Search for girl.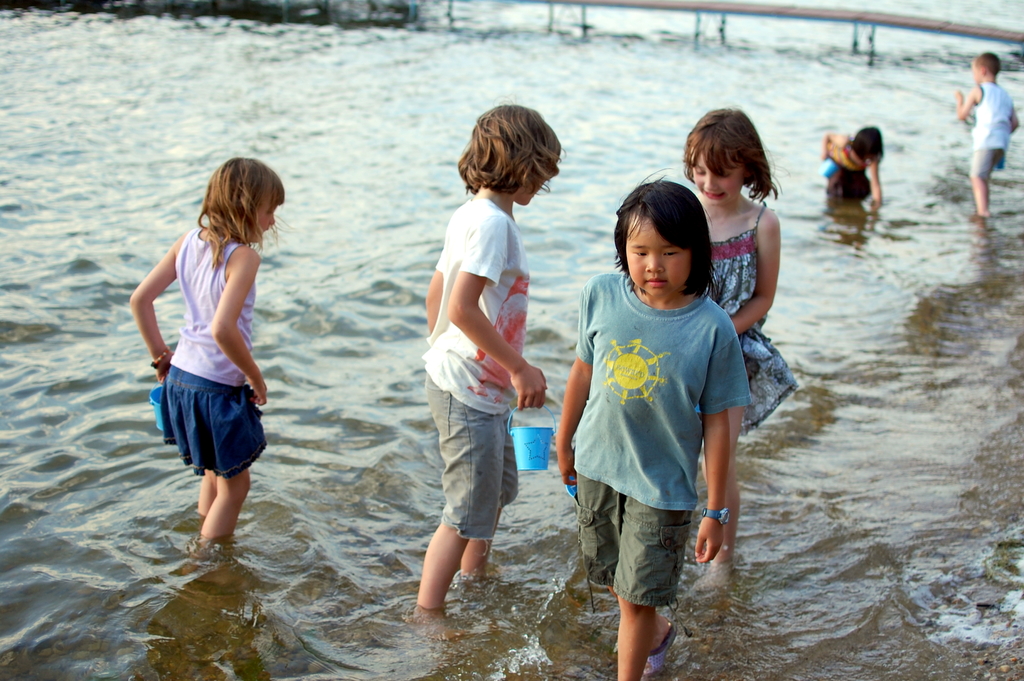
Found at bbox=(821, 125, 884, 207).
